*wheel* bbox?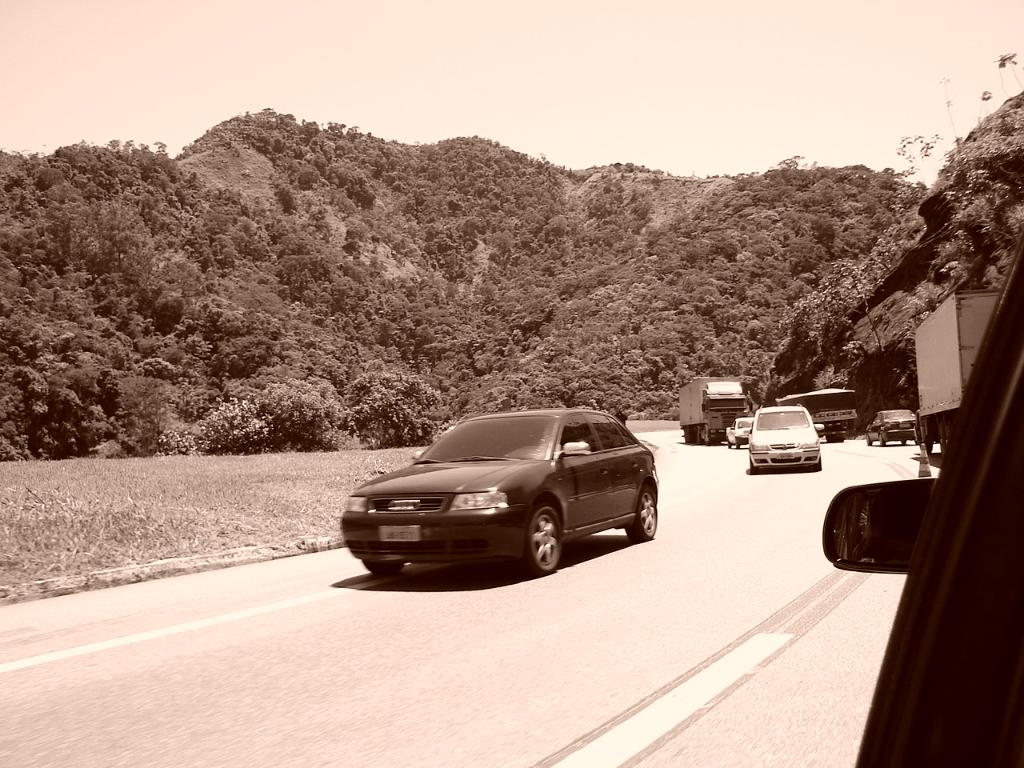
(left=866, top=437, right=873, bottom=446)
